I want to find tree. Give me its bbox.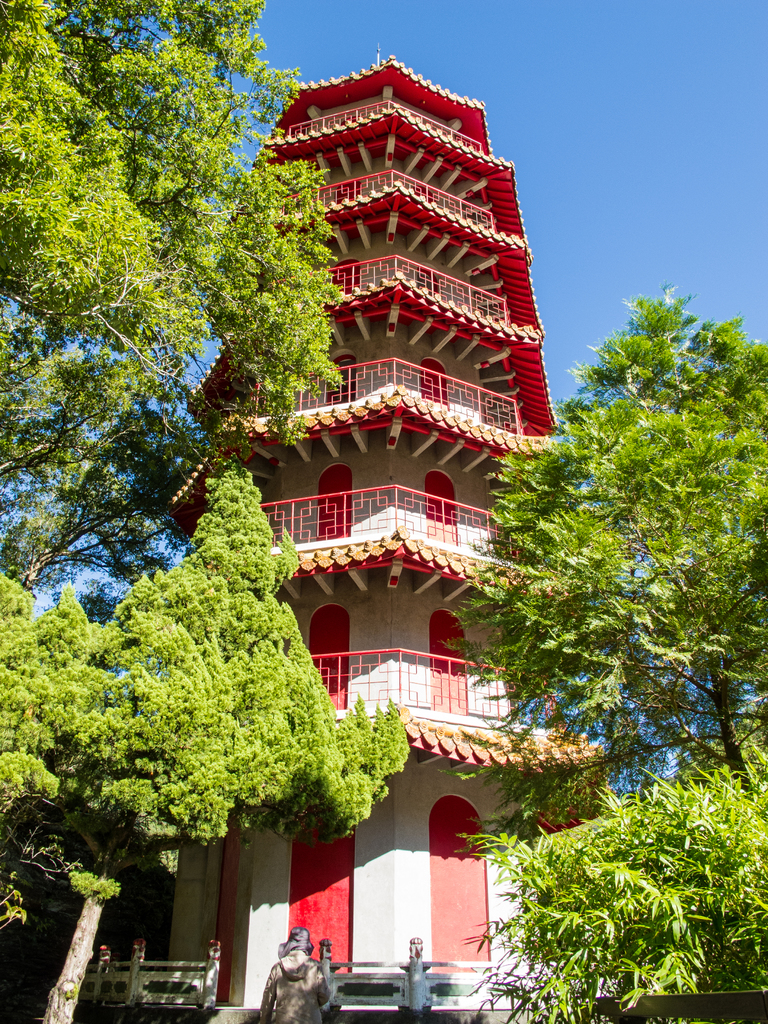
<box>36,442,390,936</box>.
